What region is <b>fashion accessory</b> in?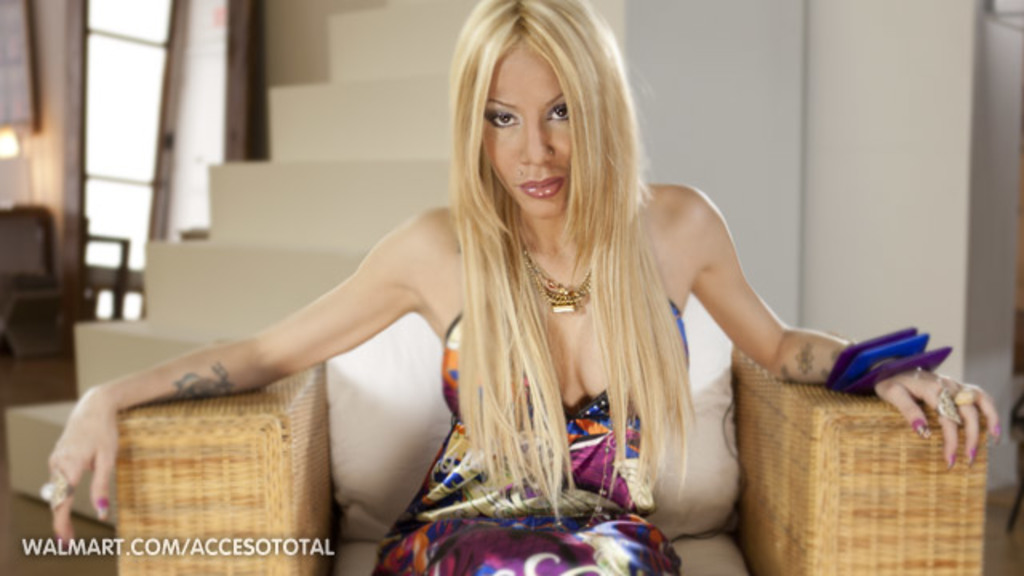
{"x1": 933, "y1": 384, "x2": 965, "y2": 422}.
